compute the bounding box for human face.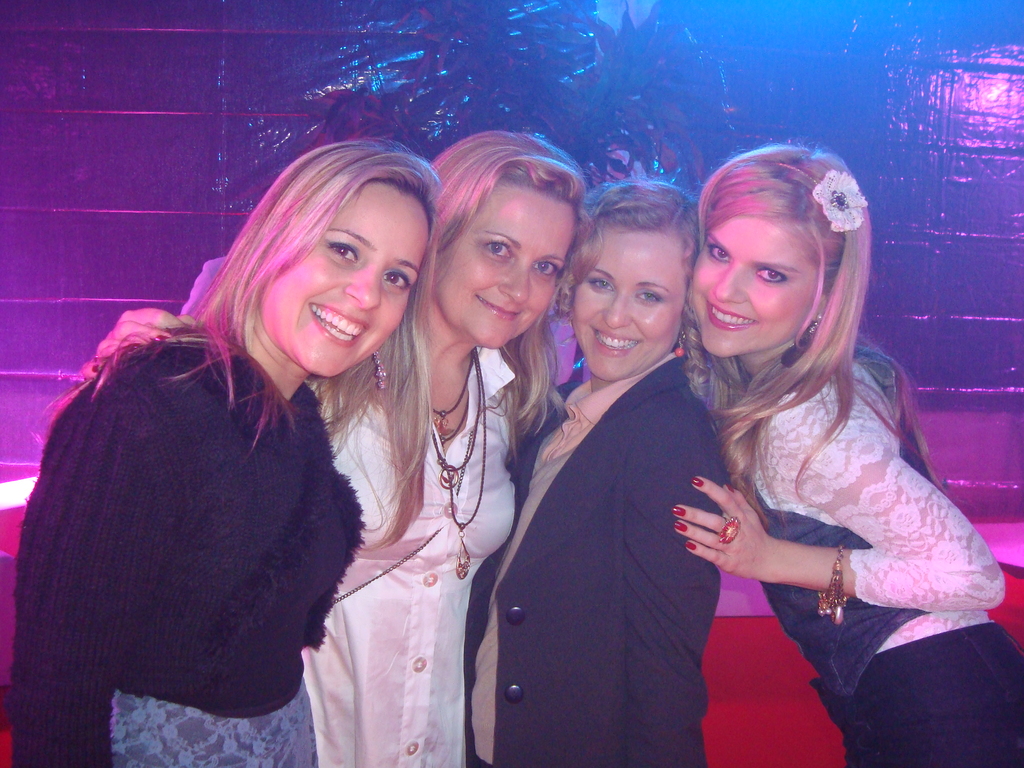
box=[572, 228, 696, 373].
